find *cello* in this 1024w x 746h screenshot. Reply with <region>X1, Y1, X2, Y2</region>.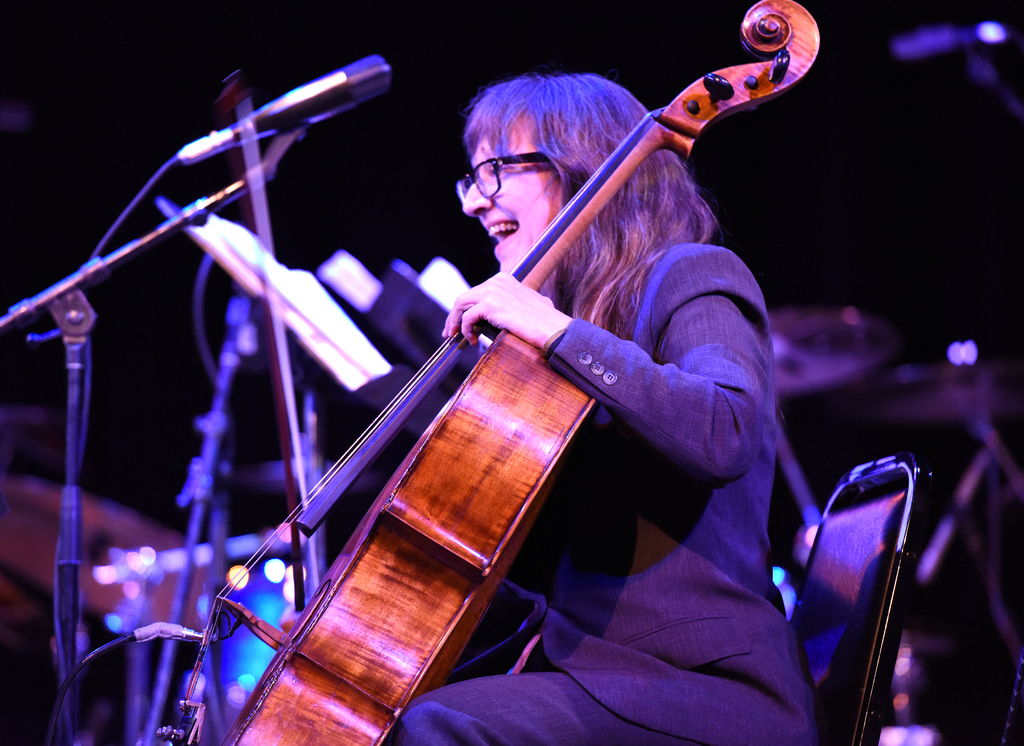
<region>154, 0, 821, 745</region>.
